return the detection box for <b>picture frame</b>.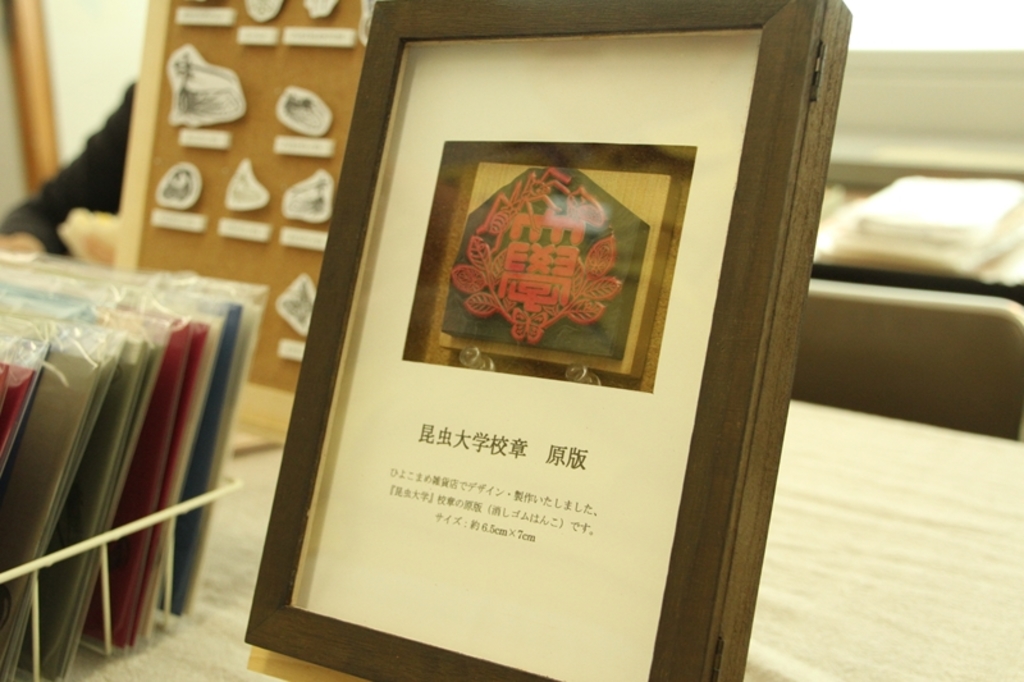
<region>243, 0, 854, 681</region>.
